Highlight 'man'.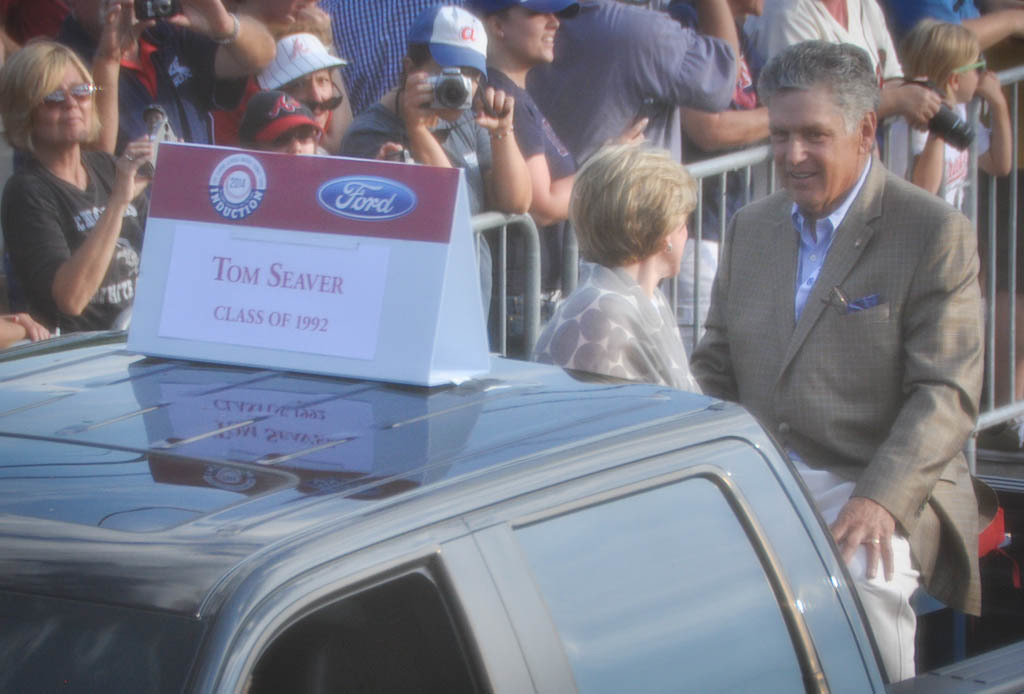
Highlighted region: <region>313, 0, 475, 125</region>.
